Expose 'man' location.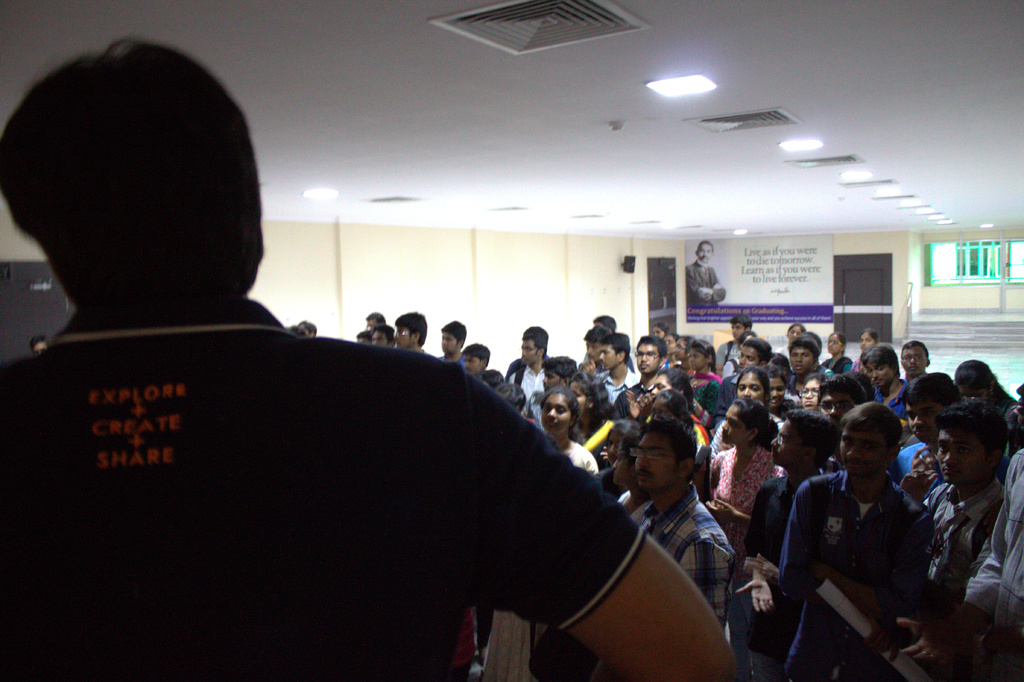
Exposed at rect(682, 240, 723, 312).
